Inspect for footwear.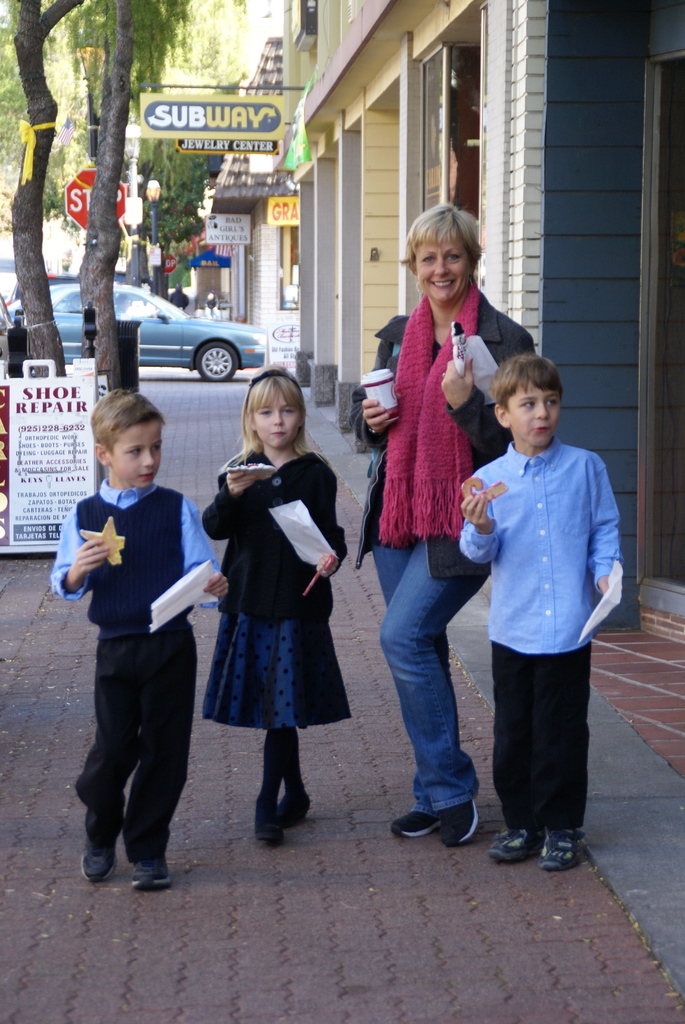
Inspection: 126,836,177,898.
